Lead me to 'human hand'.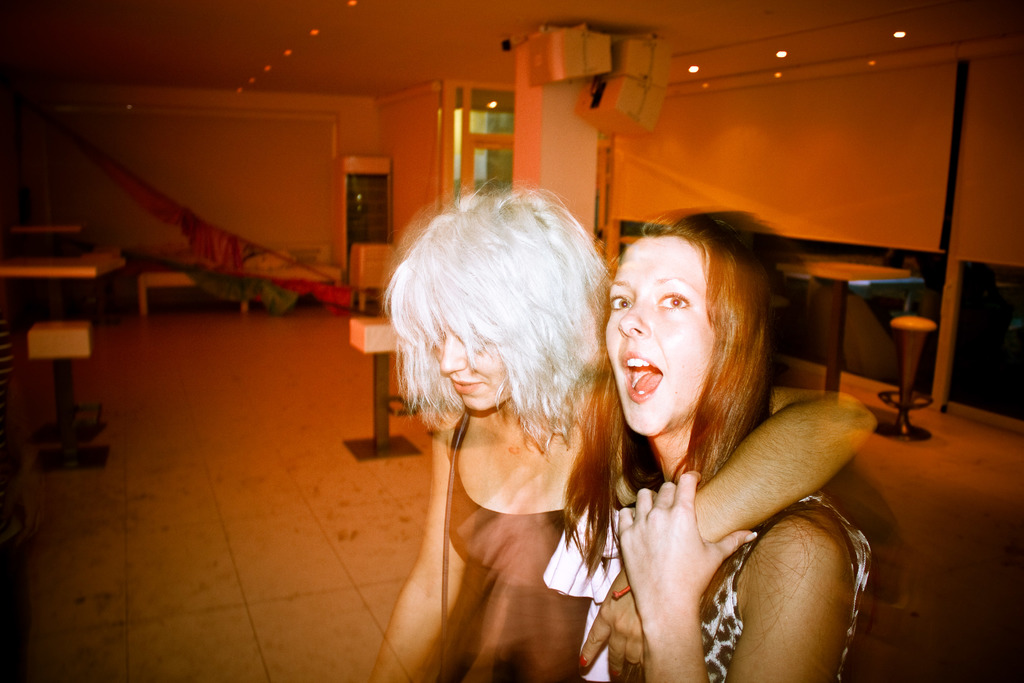
Lead to (578, 570, 647, 682).
